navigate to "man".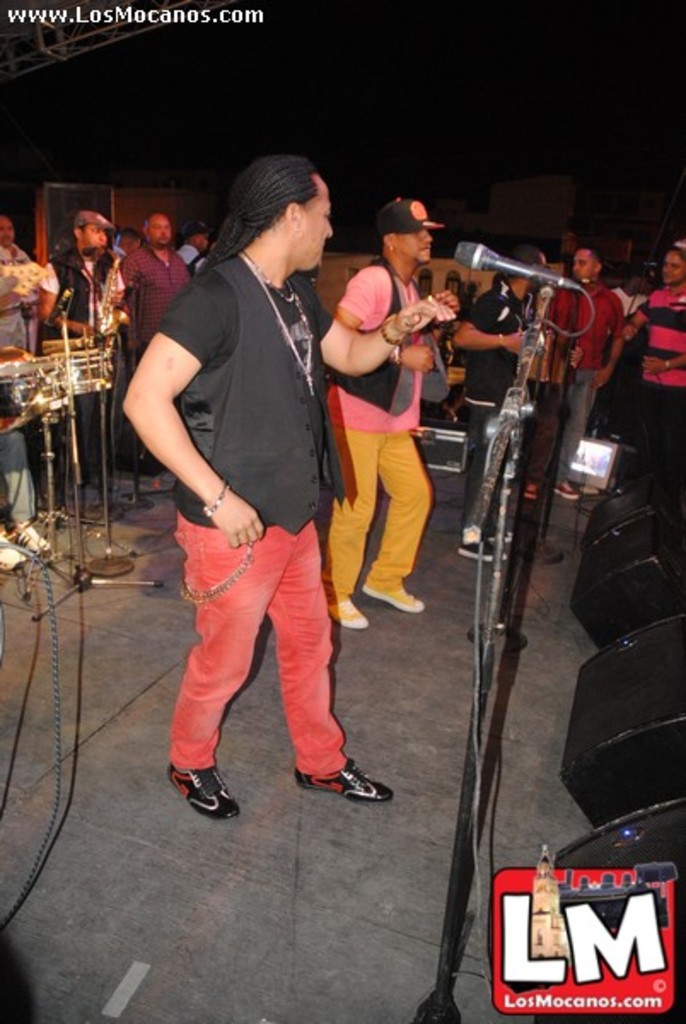
Navigation target: {"x1": 119, "y1": 152, "x2": 396, "y2": 817}.
